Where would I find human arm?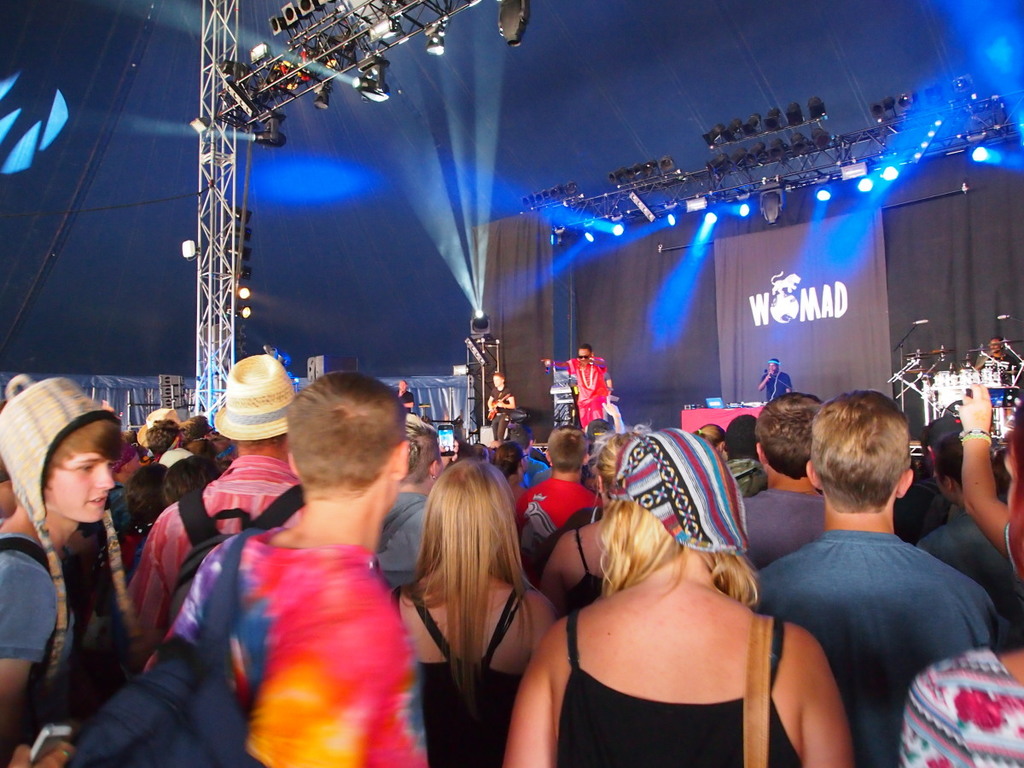
At [957, 380, 1022, 579].
